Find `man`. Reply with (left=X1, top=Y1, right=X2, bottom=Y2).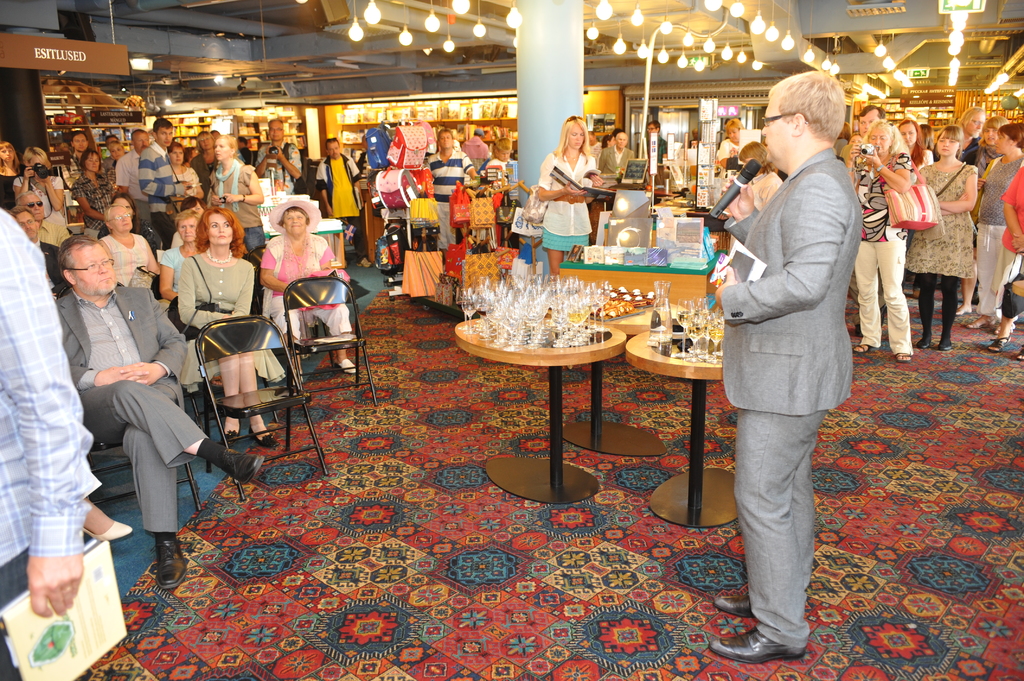
(left=684, top=127, right=703, bottom=145).
